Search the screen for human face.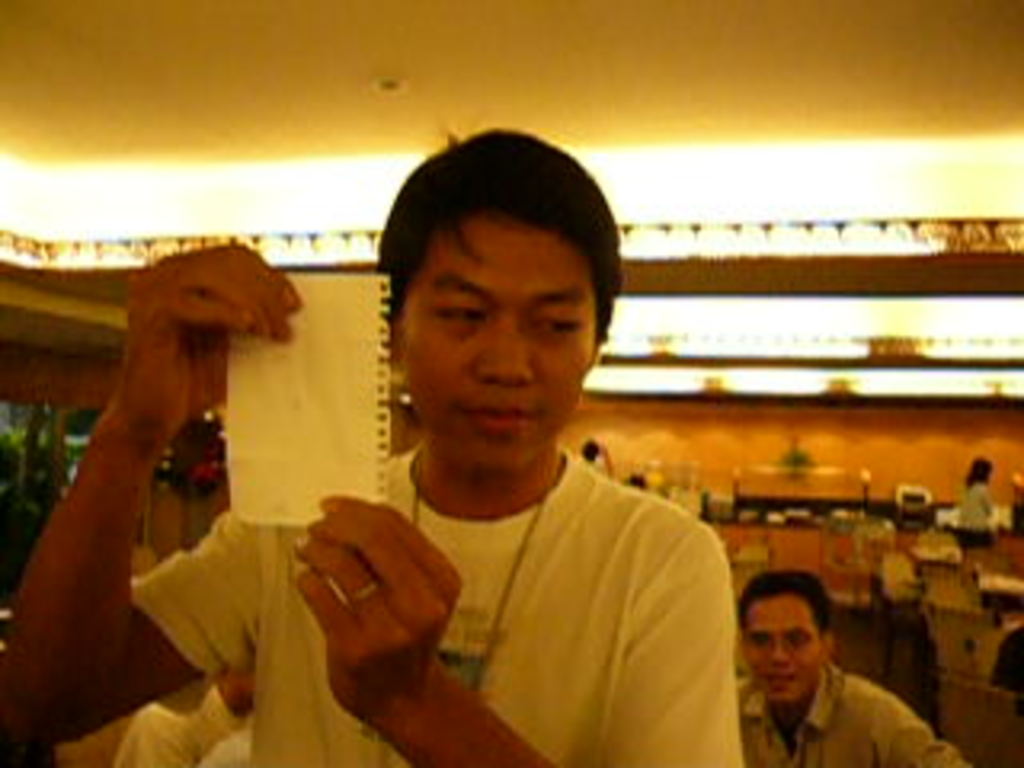
Found at l=400, t=211, r=592, b=477.
